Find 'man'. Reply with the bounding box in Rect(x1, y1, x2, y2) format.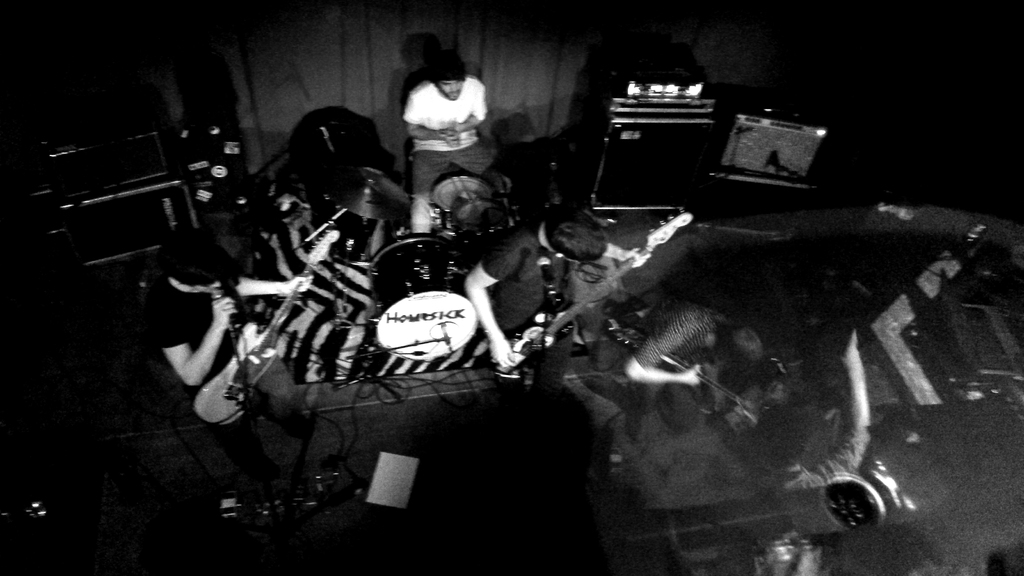
Rect(607, 303, 770, 458).
